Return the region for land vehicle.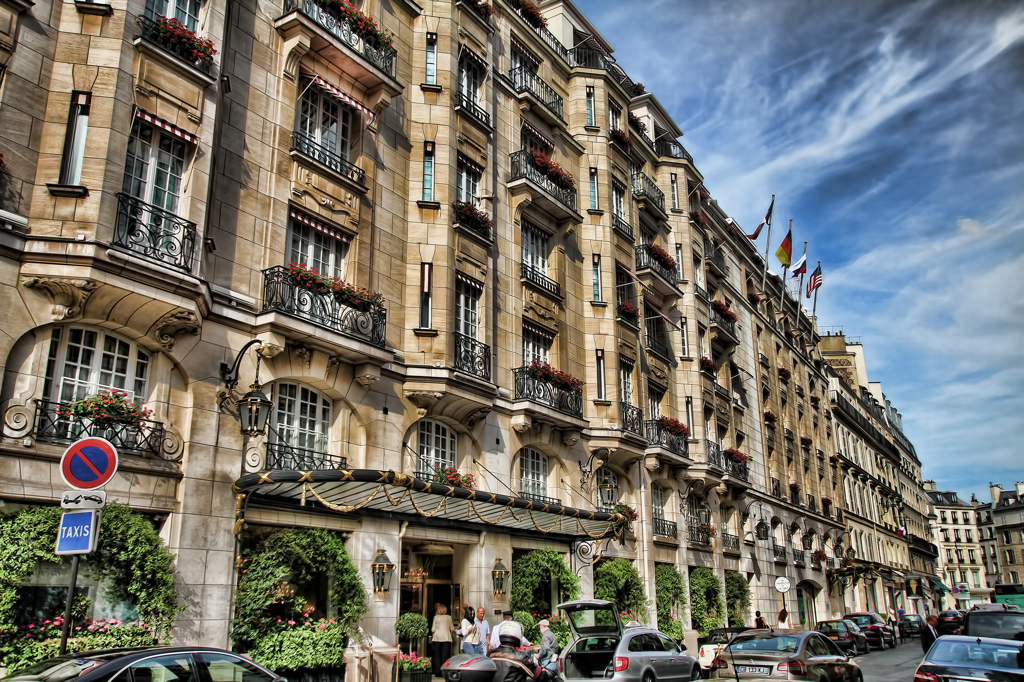
BBox(693, 620, 763, 681).
